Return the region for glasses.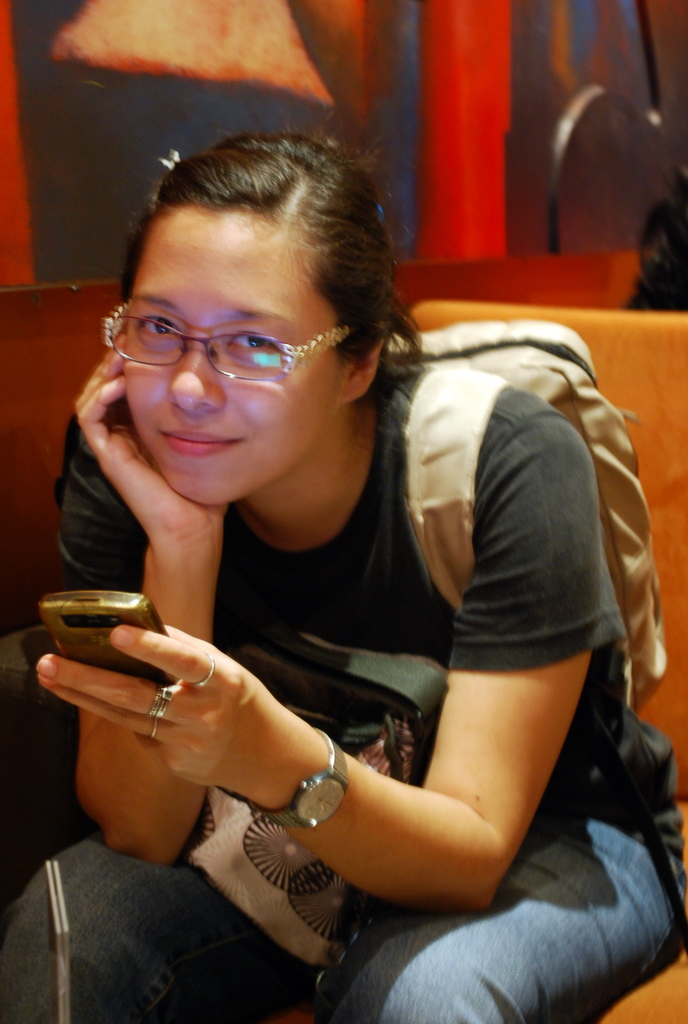
bbox=[95, 291, 351, 380].
